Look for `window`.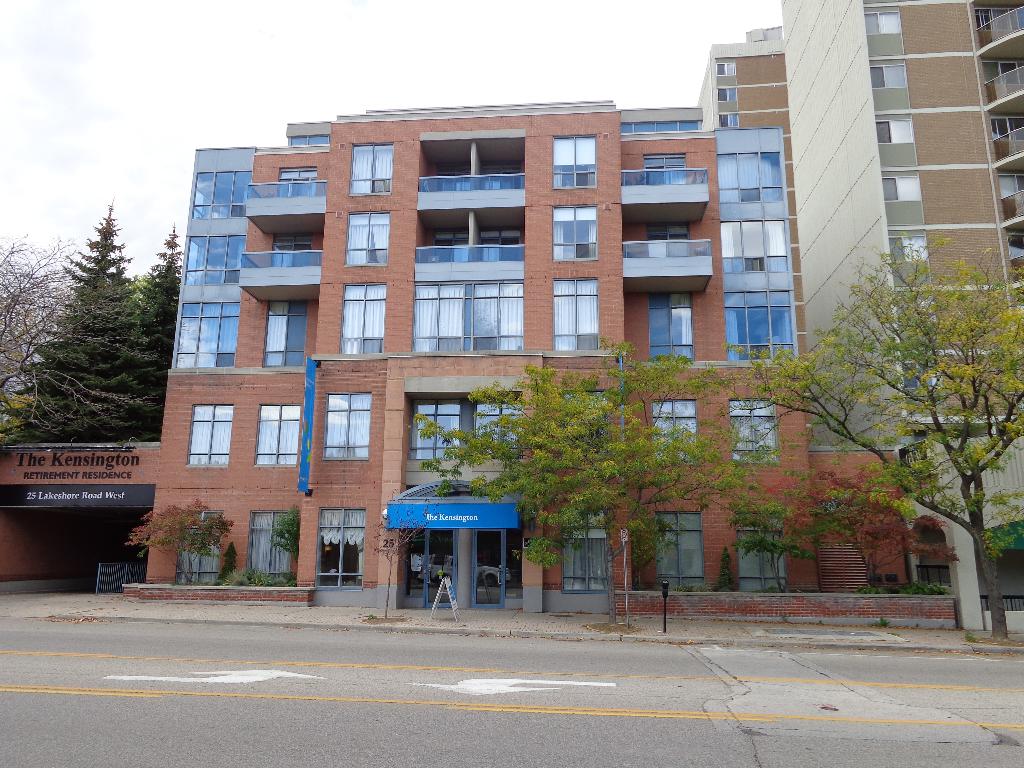
Found: 408/395/461/458.
